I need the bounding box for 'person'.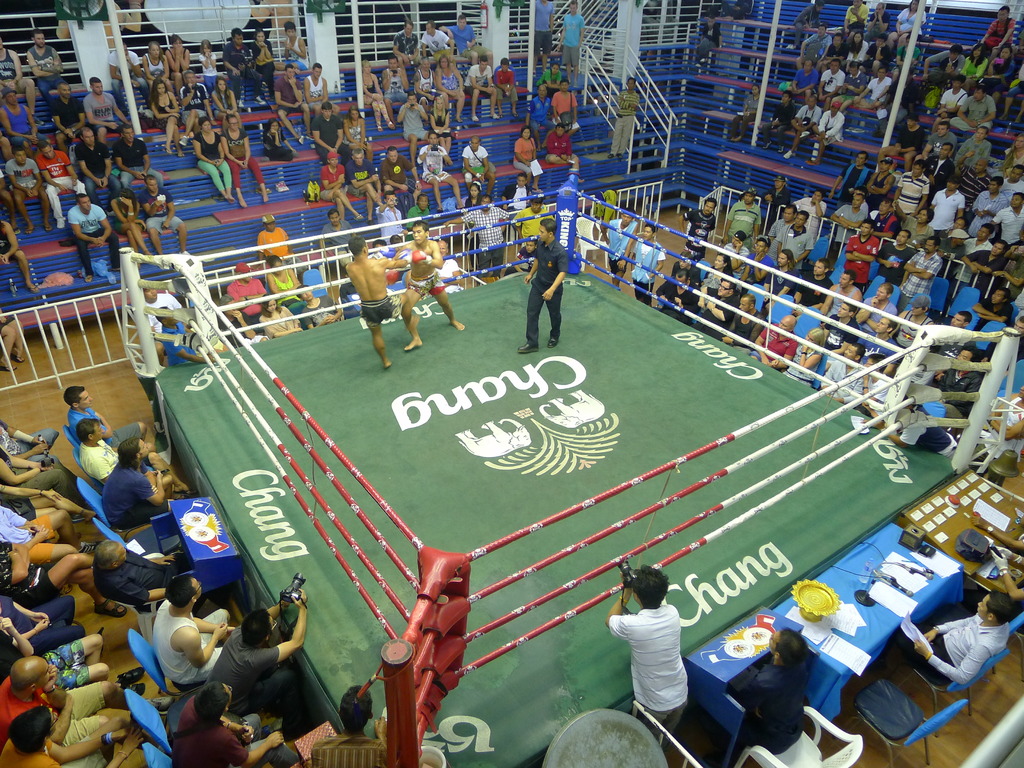
Here it is: locate(730, 236, 776, 291).
